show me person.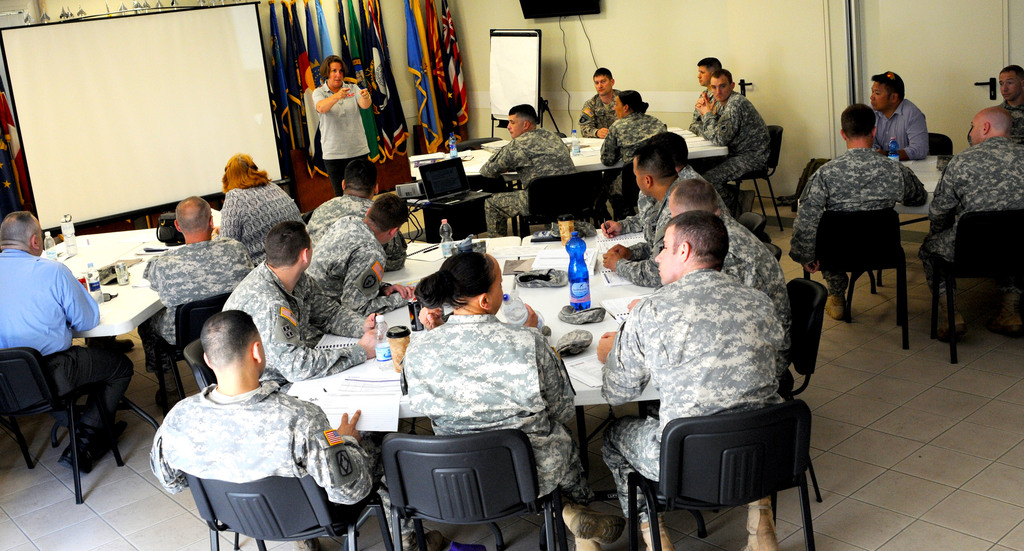
person is here: {"x1": 312, "y1": 55, "x2": 373, "y2": 192}.
